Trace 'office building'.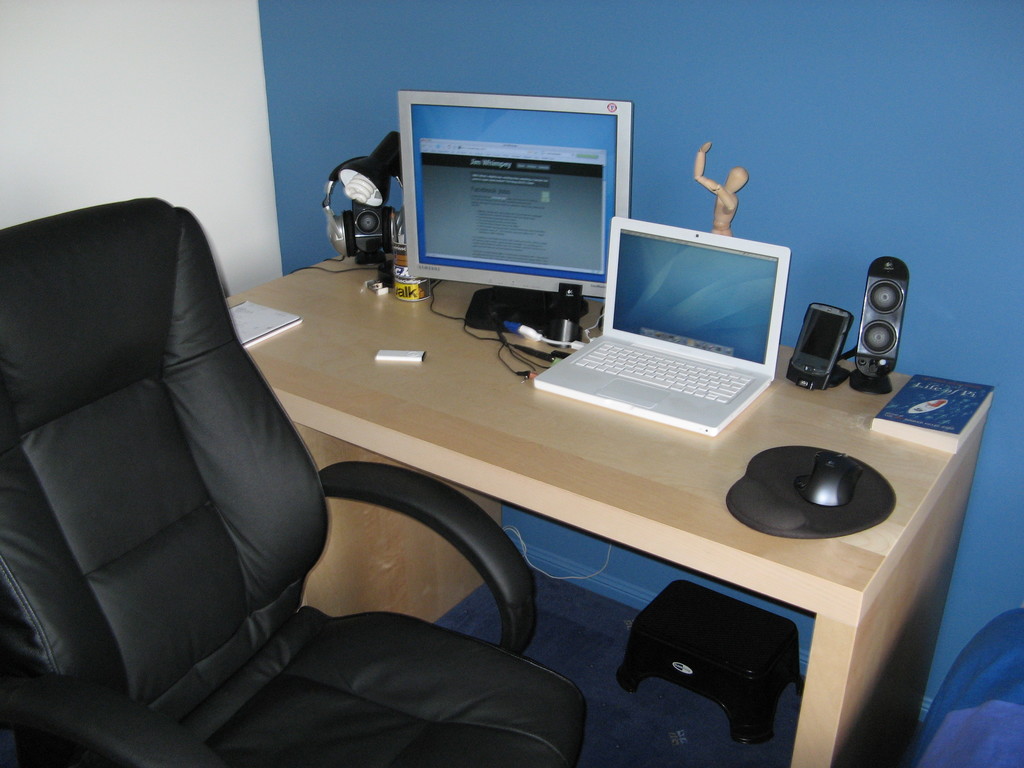
Traced to box(3, 0, 1021, 767).
